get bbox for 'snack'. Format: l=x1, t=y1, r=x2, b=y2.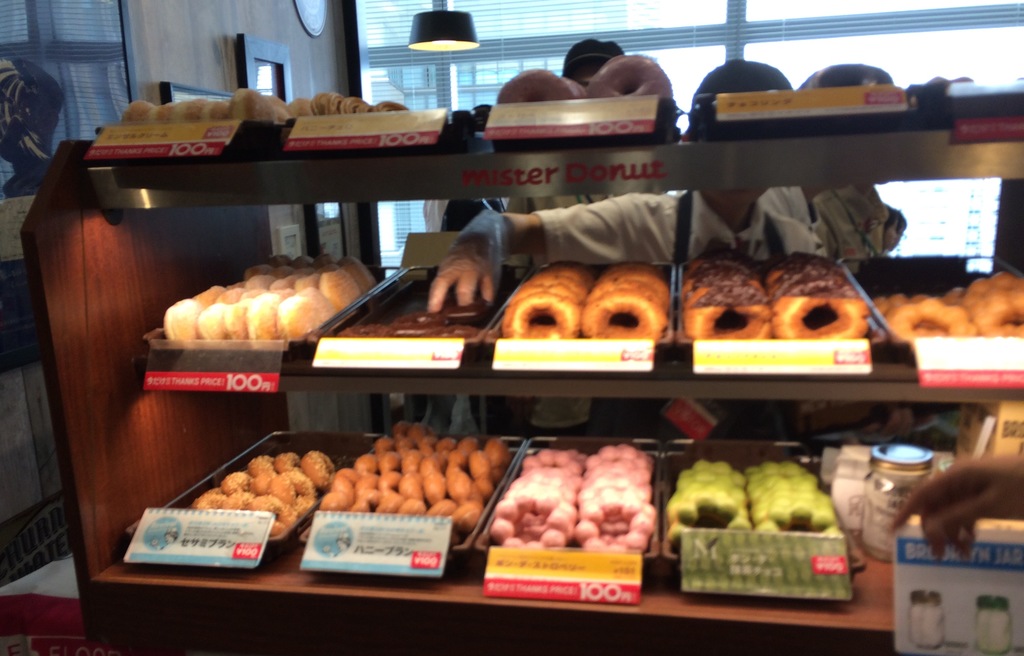
l=497, t=60, r=673, b=99.
